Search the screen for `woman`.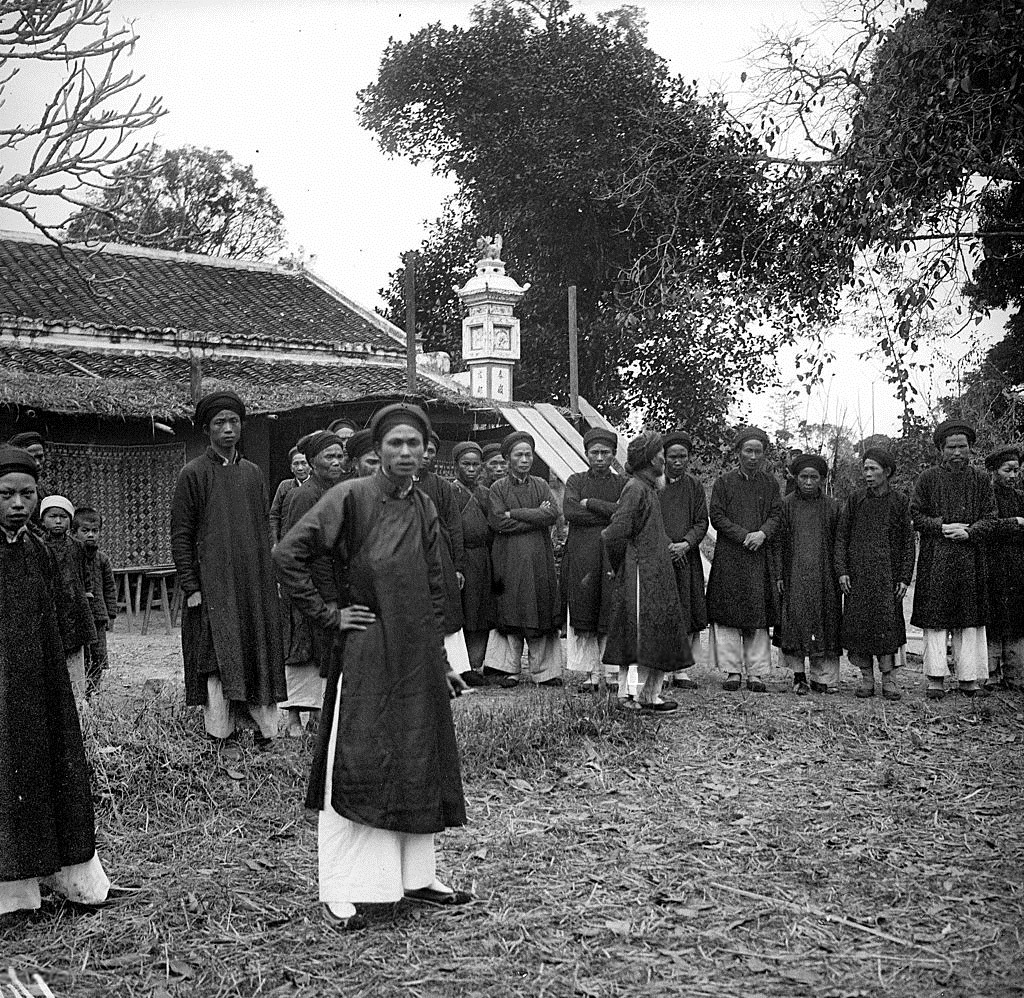
Found at Rect(656, 438, 709, 685).
